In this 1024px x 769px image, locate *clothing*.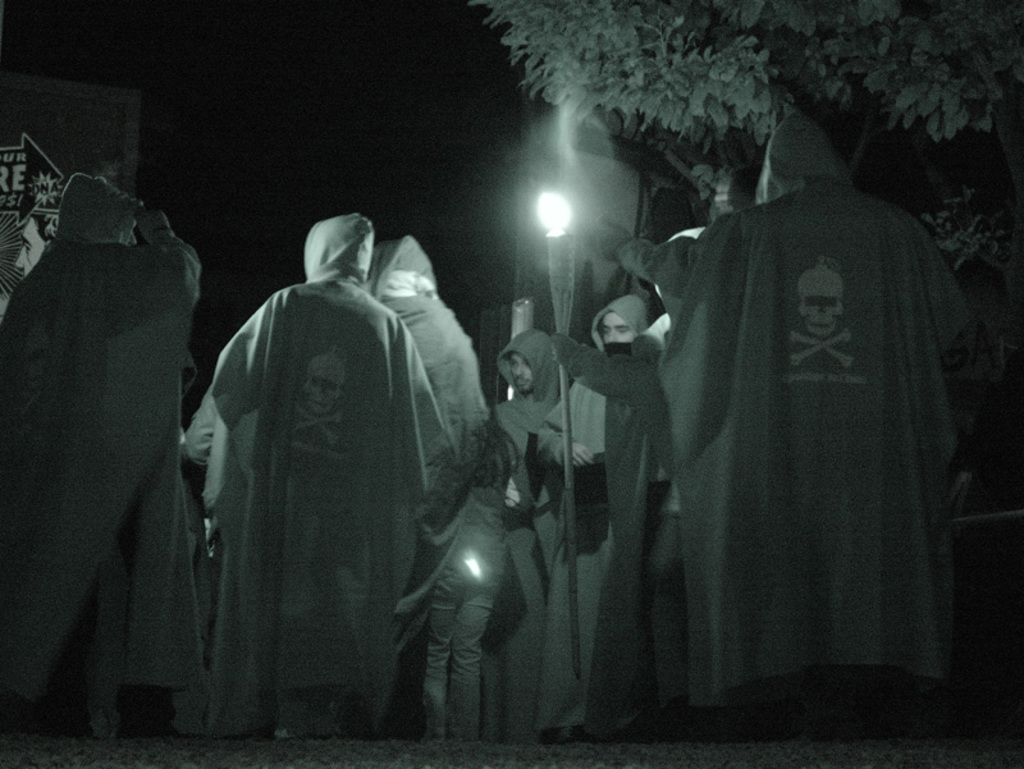
Bounding box: [left=488, top=313, right=575, bottom=734].
